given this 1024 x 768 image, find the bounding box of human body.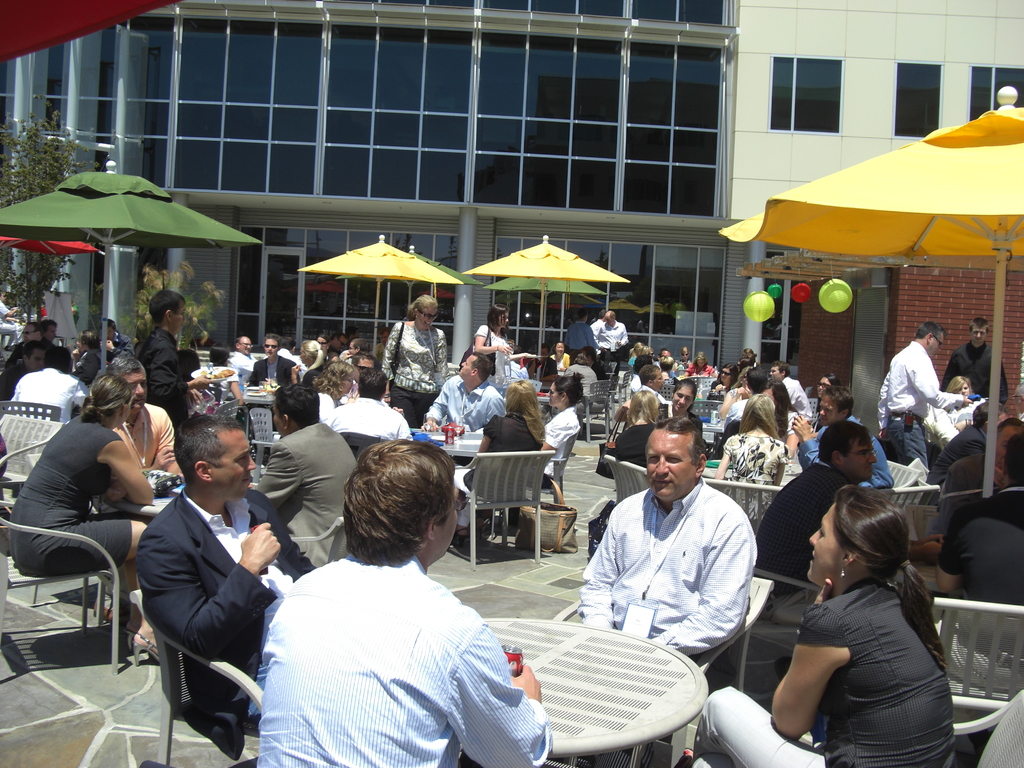
{"x1": 947, "y1": 430, "x2": 1023, "y2": 561}.
